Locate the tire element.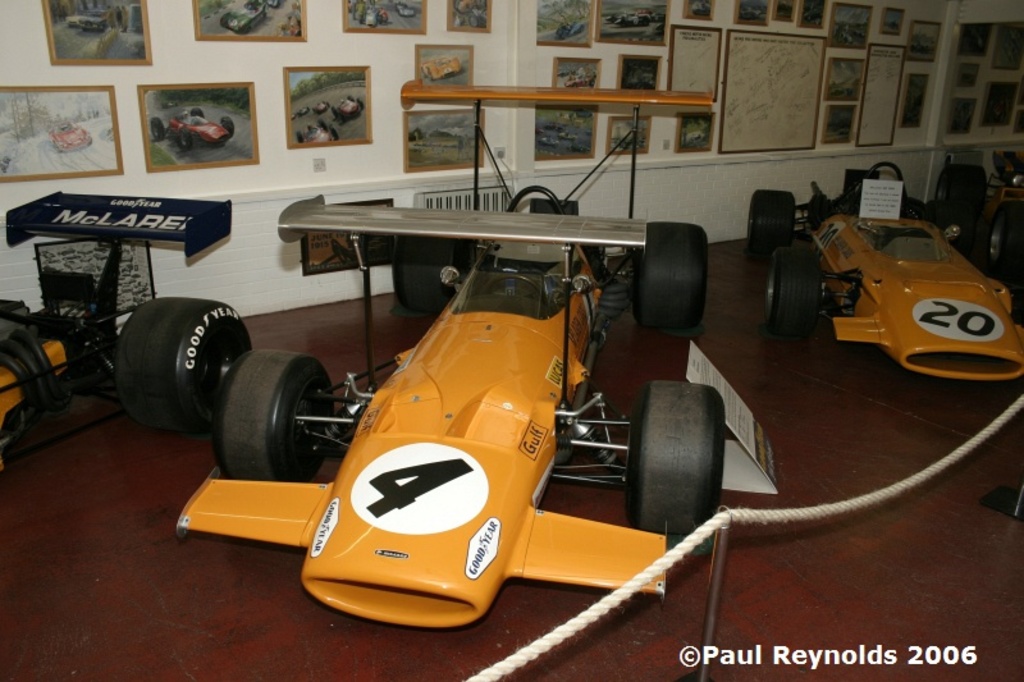
Element bbox: rect(746, 192, 801, 255).
